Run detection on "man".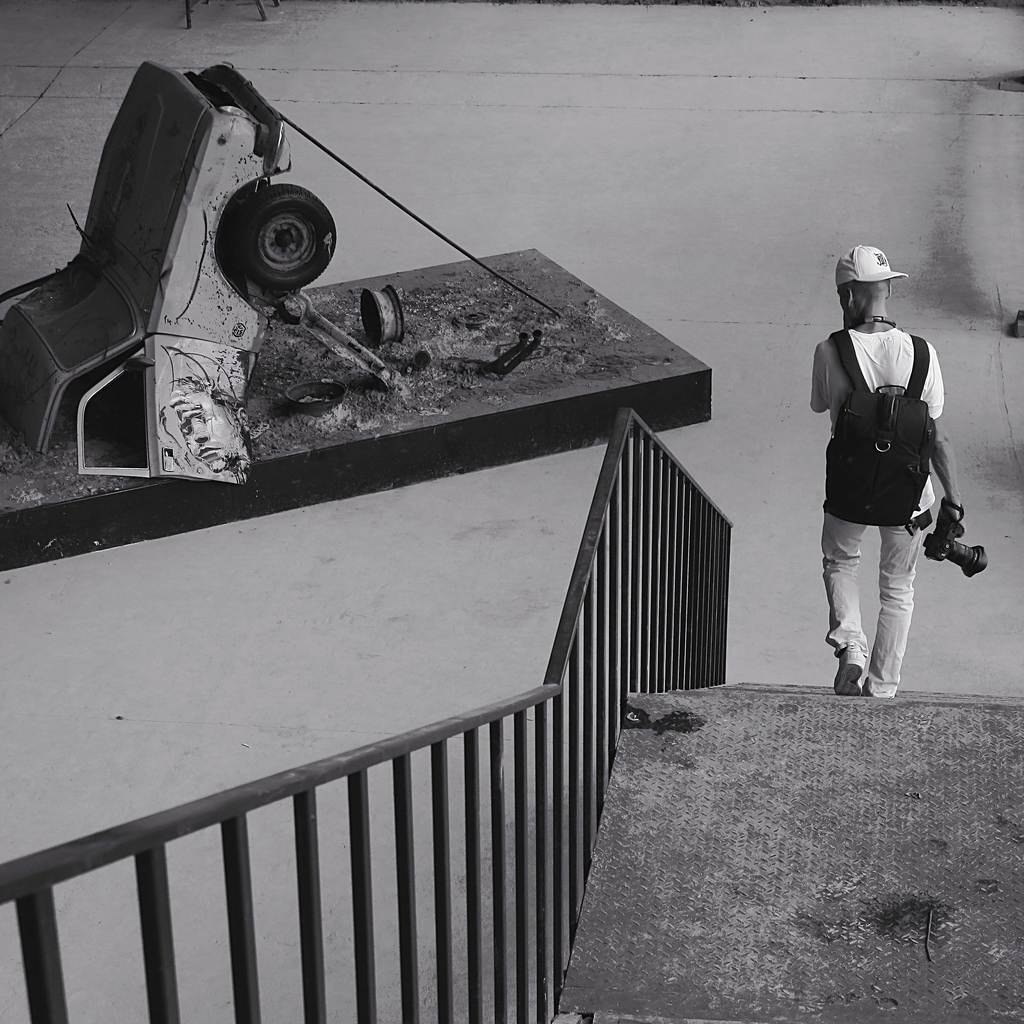
Result: bbox=(812, 248, 965, 694).
